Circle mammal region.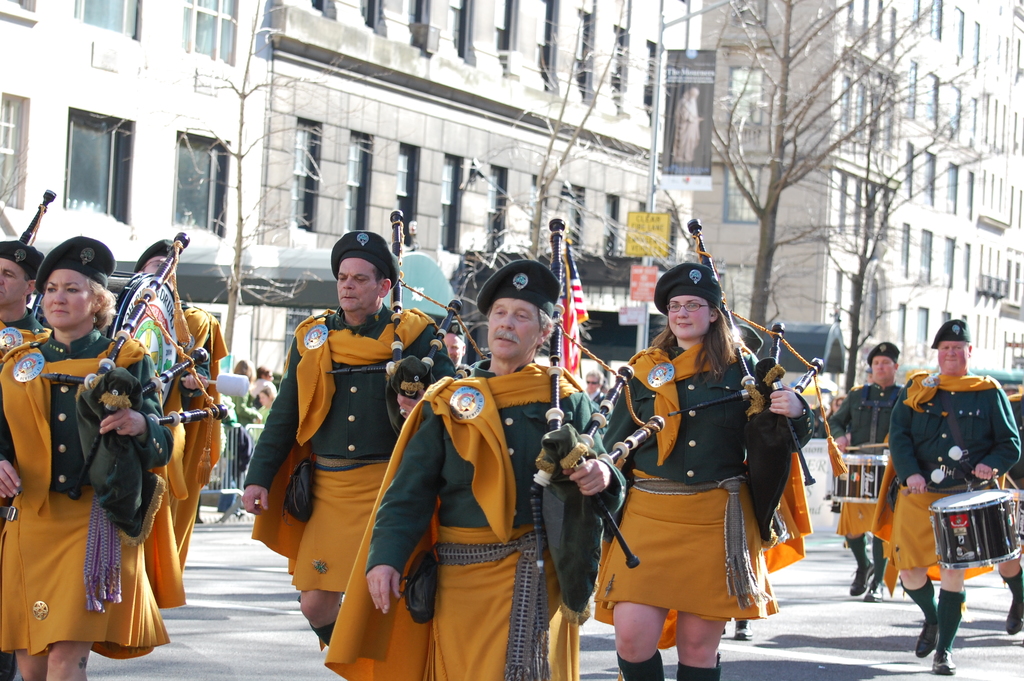
Region: l=735, t=324, r=762, b=356.
